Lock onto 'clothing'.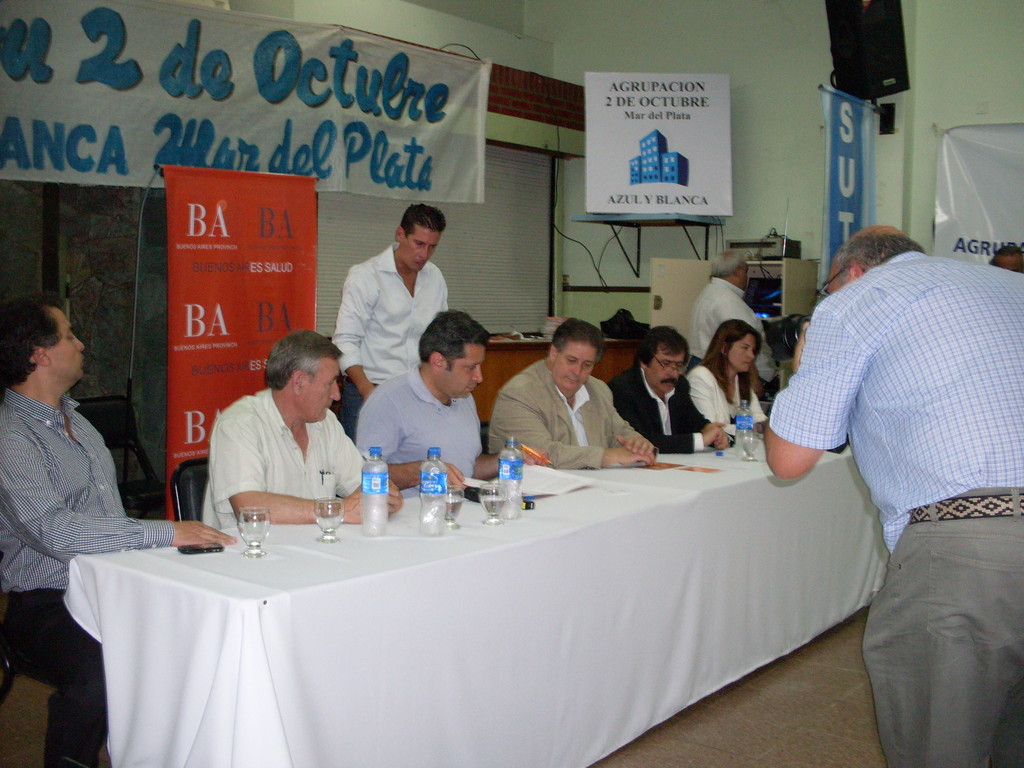
Locked: bbox=[605, 360, 712, 451].
